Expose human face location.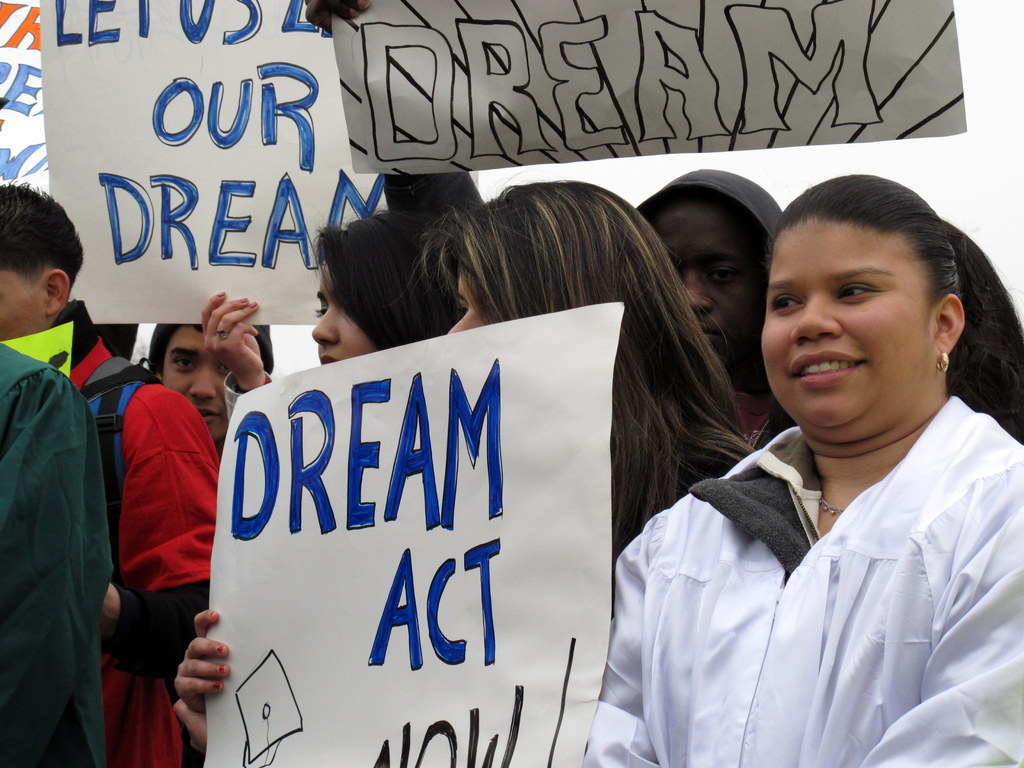
Exposed at region(0, 273, 45, 337).
